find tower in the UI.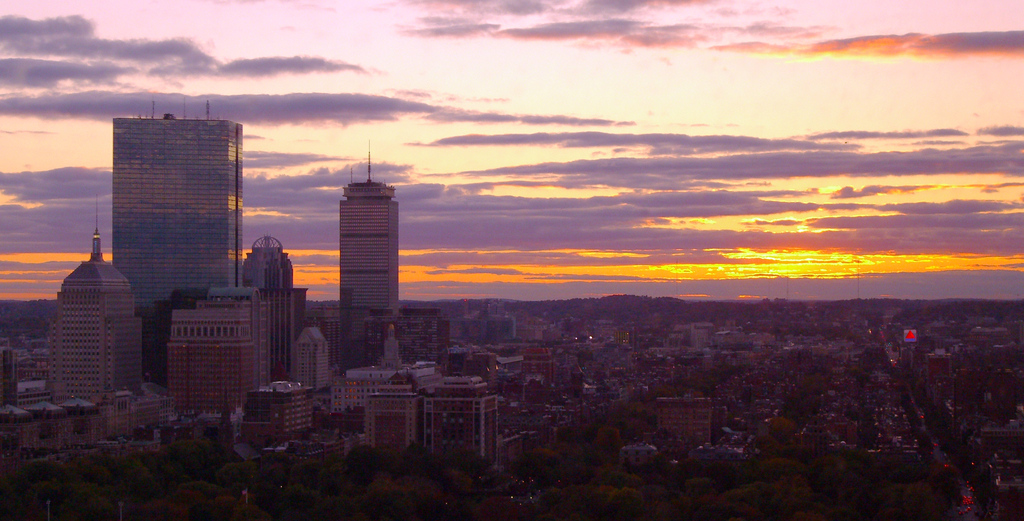
UI element at box(103, 98, 239, 381).
